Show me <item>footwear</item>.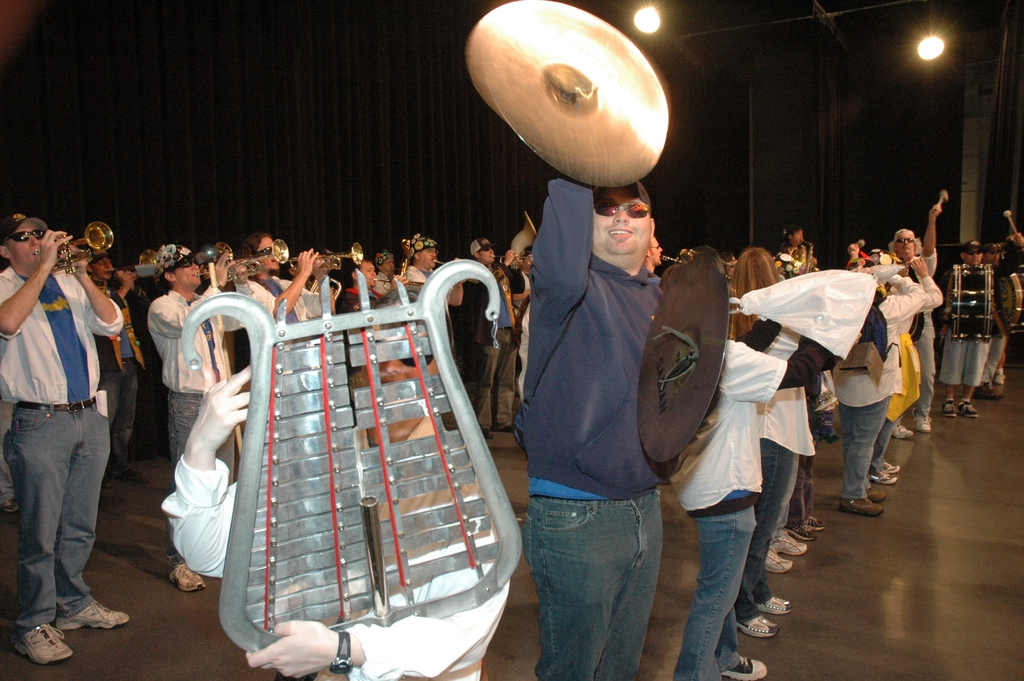
<item>footwear</item> is here: (left=918, top=413, right=931, bottom=432).
